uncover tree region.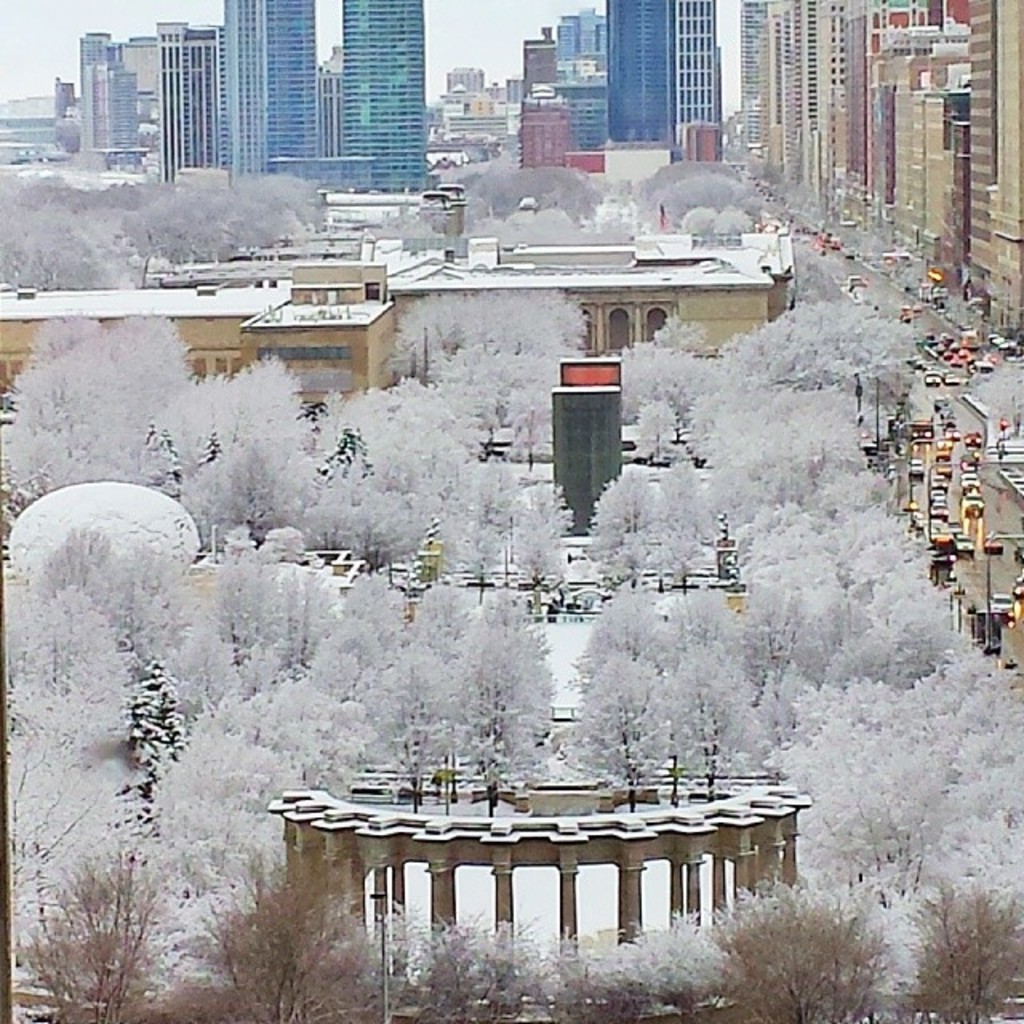
Uncovered: [733,285,950,459].
